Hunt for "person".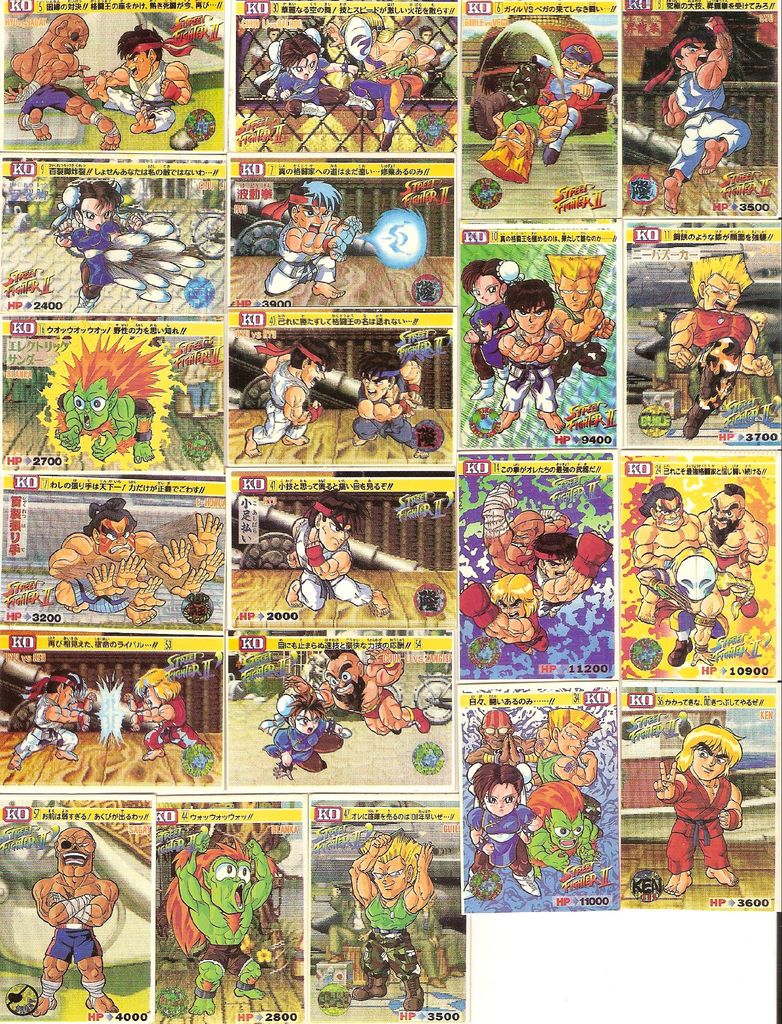
Hunted down at [140,668,211,762].
